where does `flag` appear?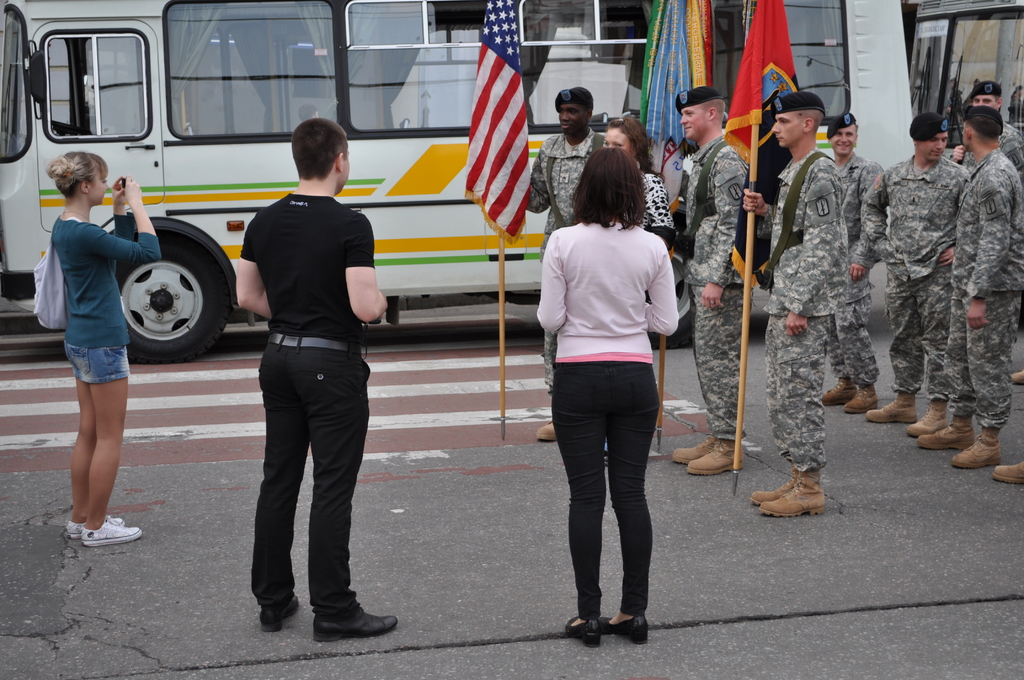
Appears at rect(713, 0, 799, 163).
